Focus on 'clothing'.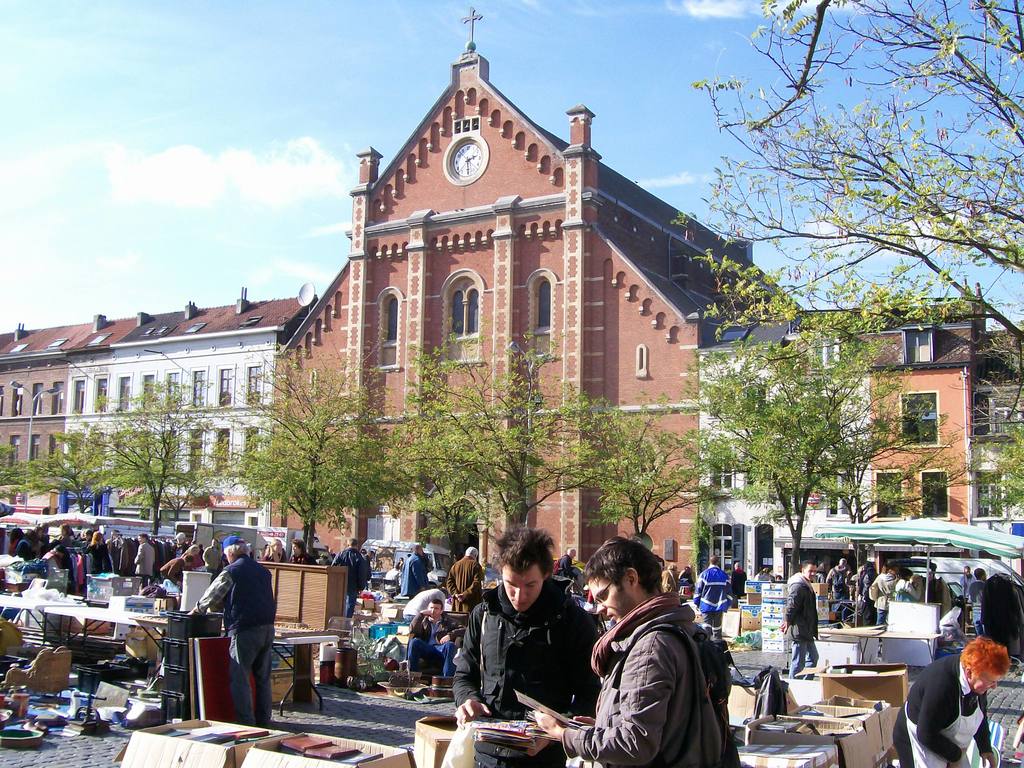
Focused at BBox(449, 578, 596, 767).
